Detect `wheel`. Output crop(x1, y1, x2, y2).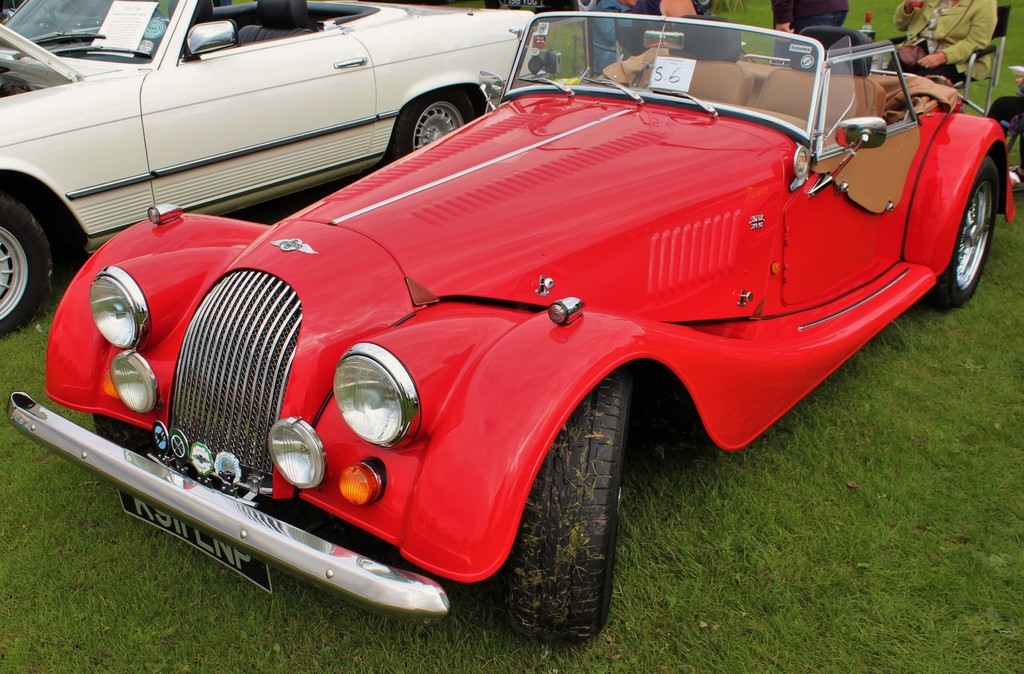
crop(577, 0, 596, 11).
